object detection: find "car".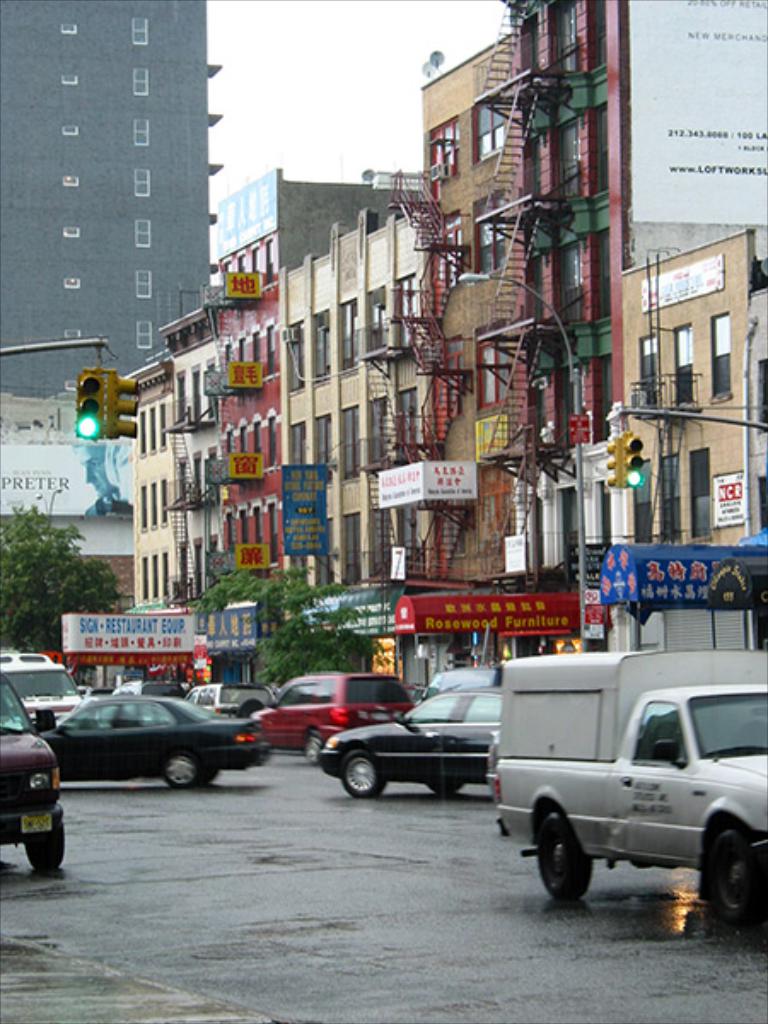
<box>0,672,72,874</box>.
